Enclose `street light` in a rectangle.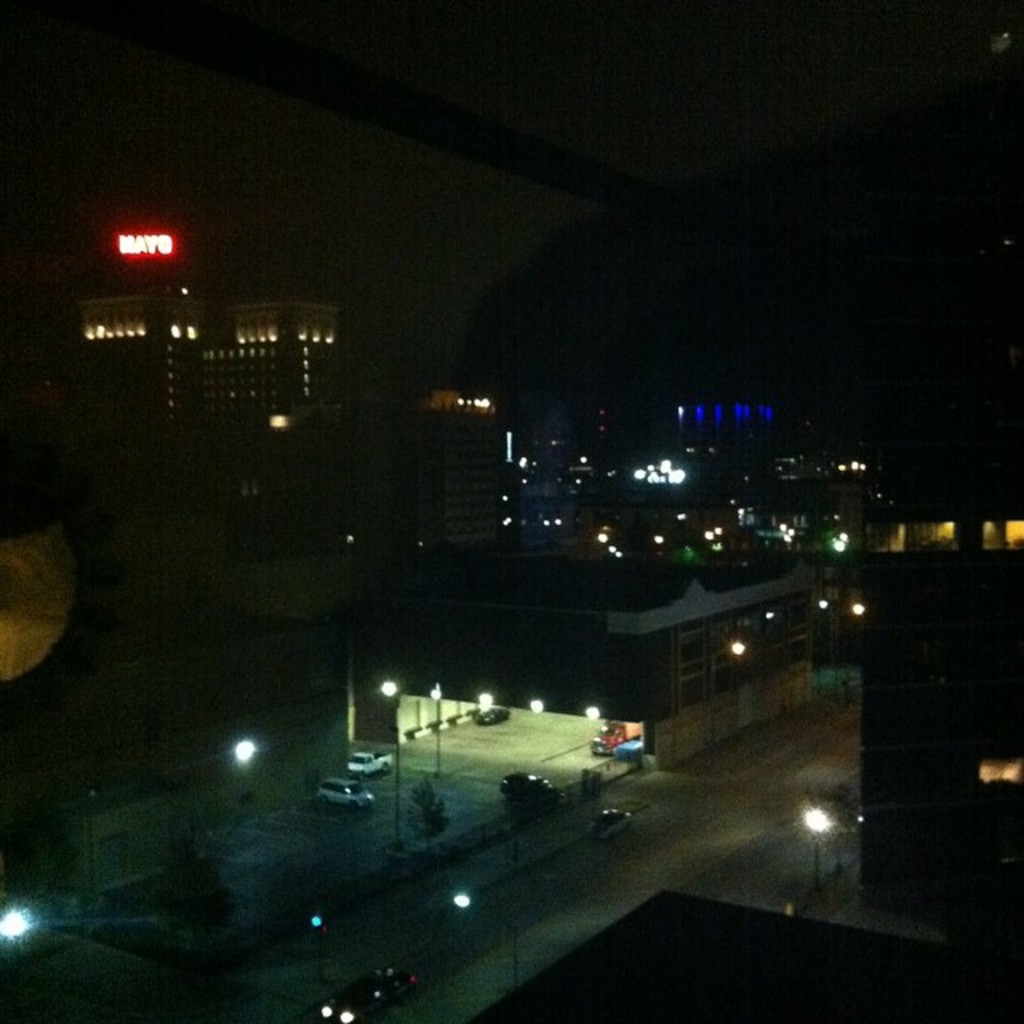
<region>442, 896, 528, 986</region>.
